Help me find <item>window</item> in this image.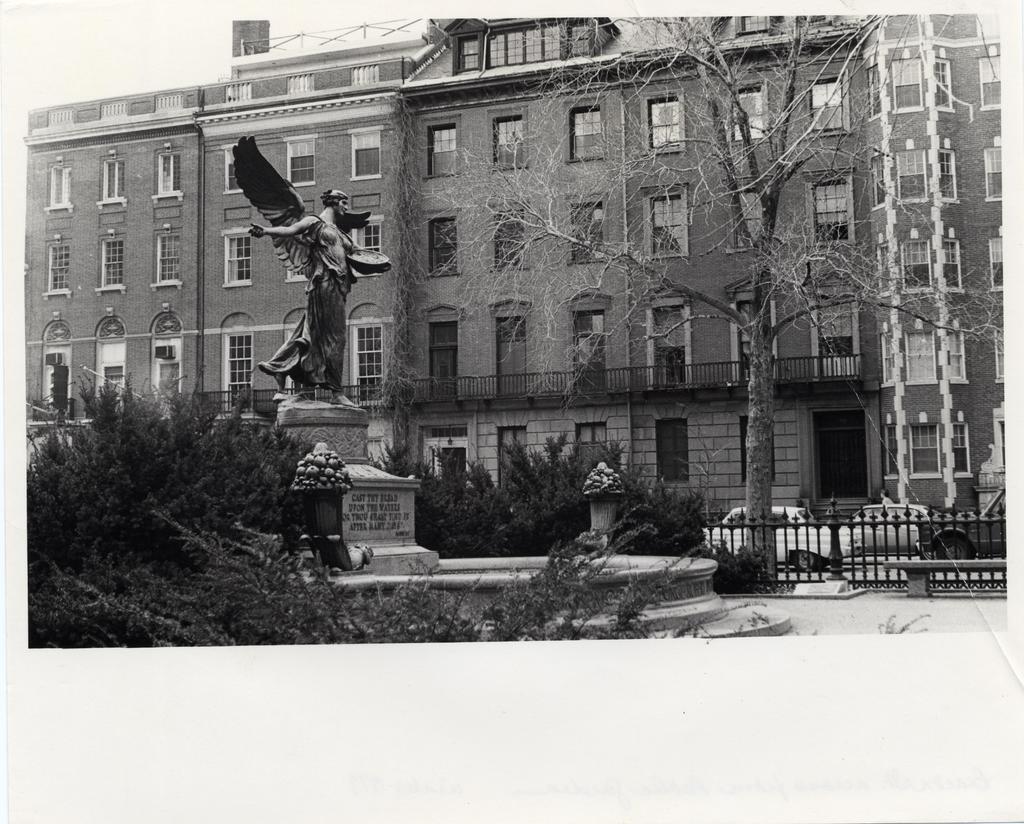
Found it: 990/147/1001/199.
